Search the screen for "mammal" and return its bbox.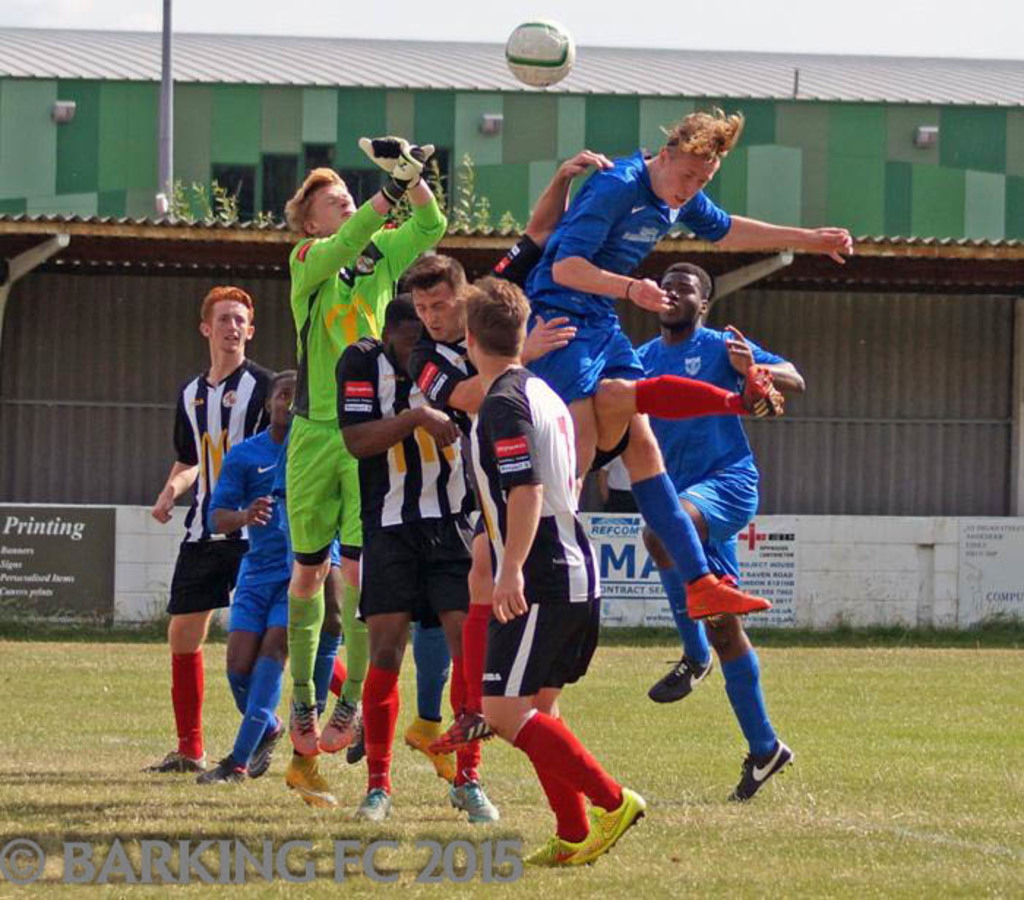
Found: region(316, 284, 503, 821).
